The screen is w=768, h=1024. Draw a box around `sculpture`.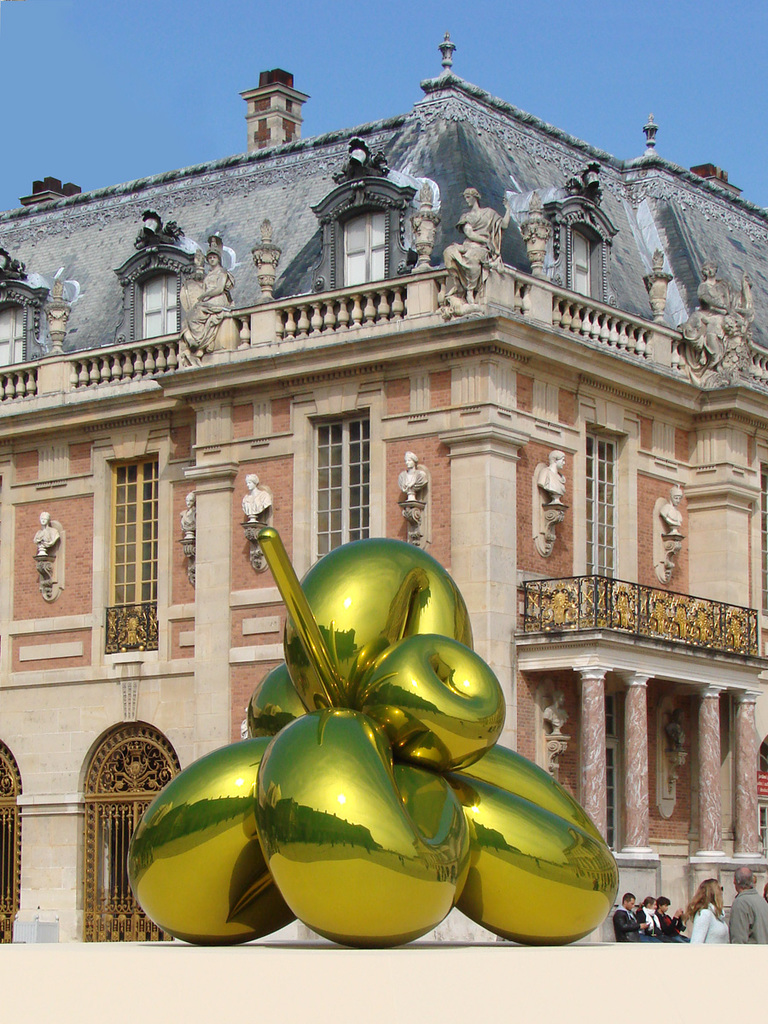
locate(20, 503, 70, 591).
